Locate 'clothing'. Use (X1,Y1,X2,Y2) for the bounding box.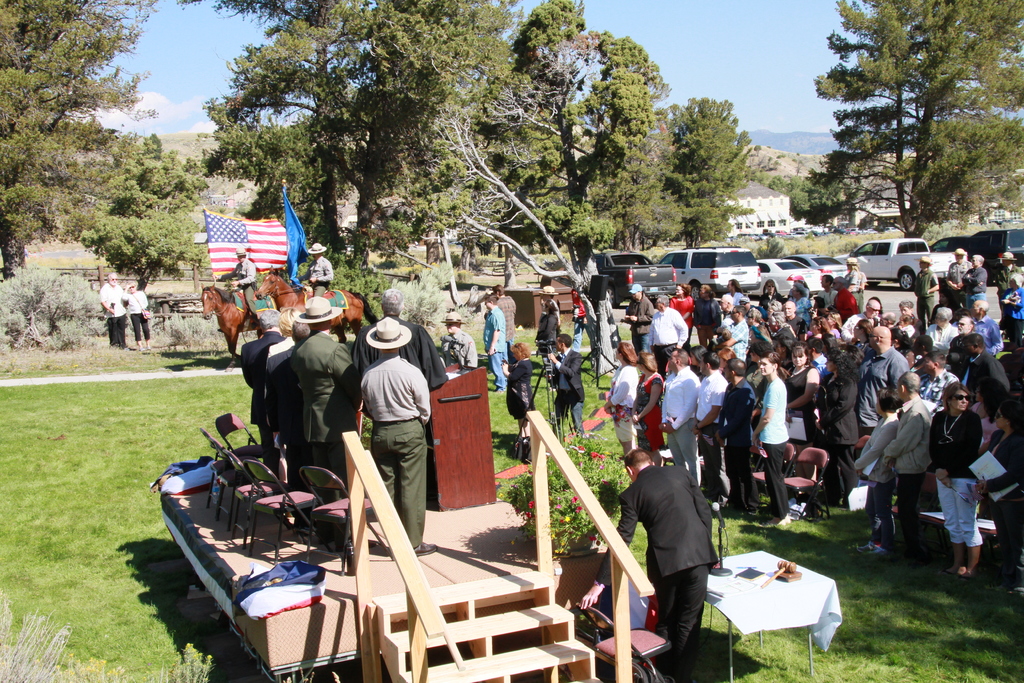
(435,327,481,370).
